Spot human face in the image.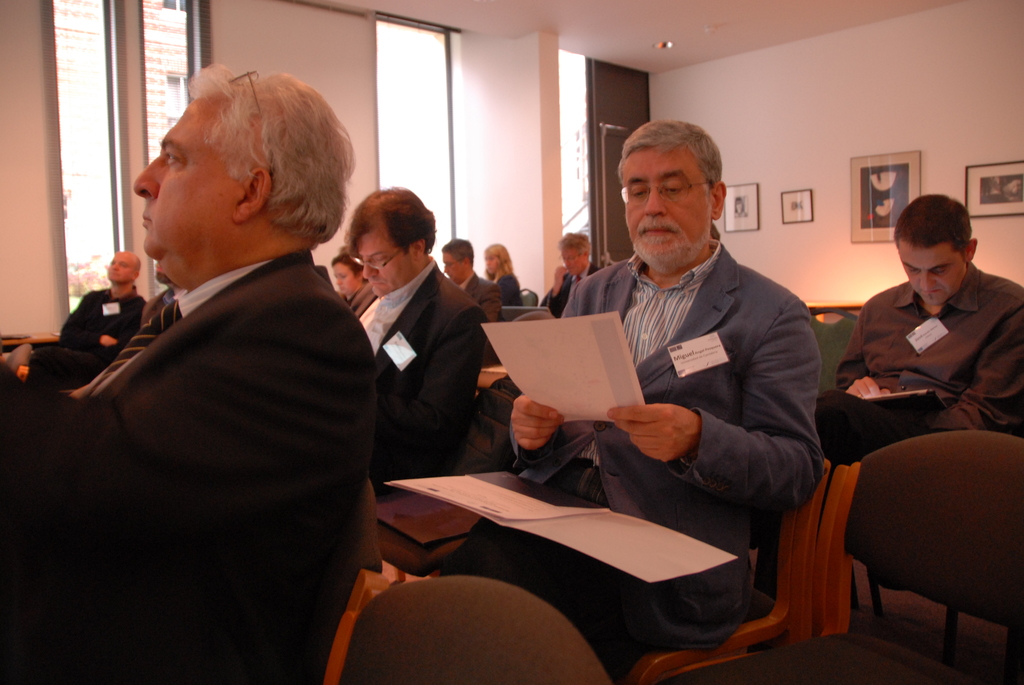
human face found at l=440, t=251, r=461, b=281.
